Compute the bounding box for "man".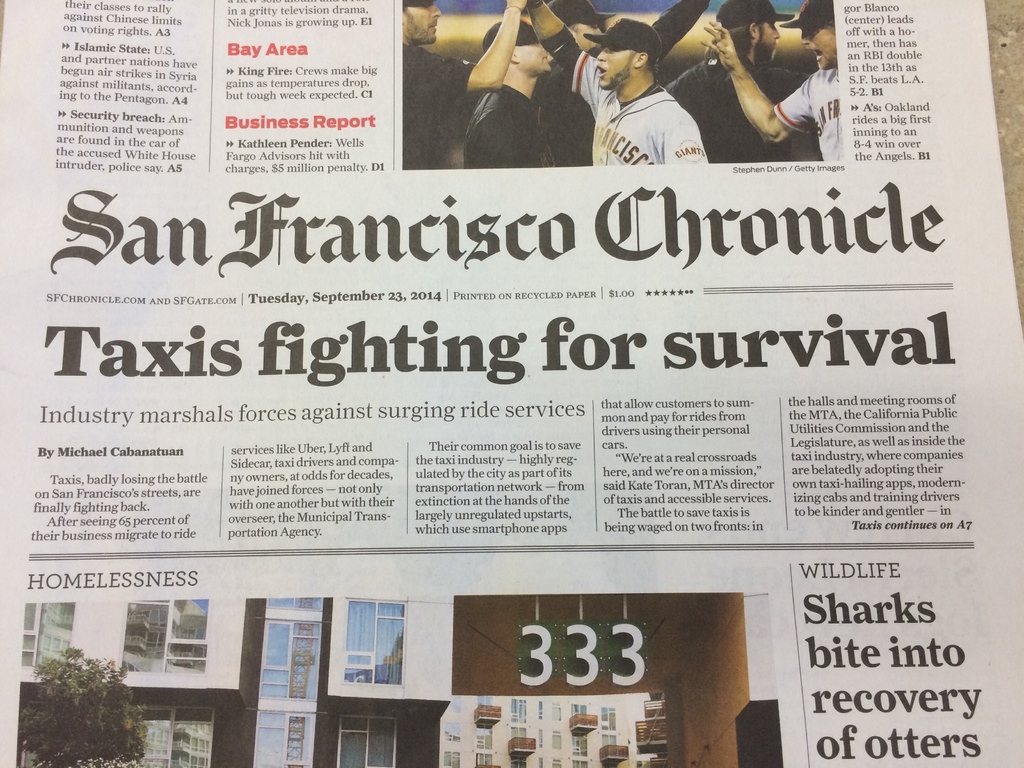
region(393, 0, 529, 170).
